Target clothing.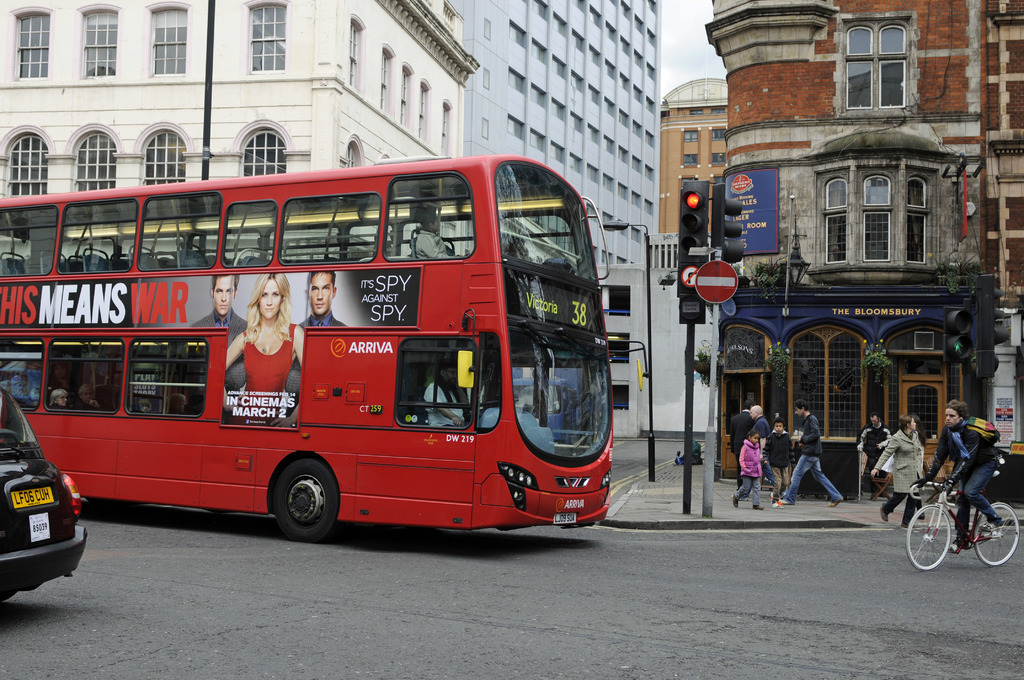
Target region: (left=410, top=229, right=452, bottom=260).
